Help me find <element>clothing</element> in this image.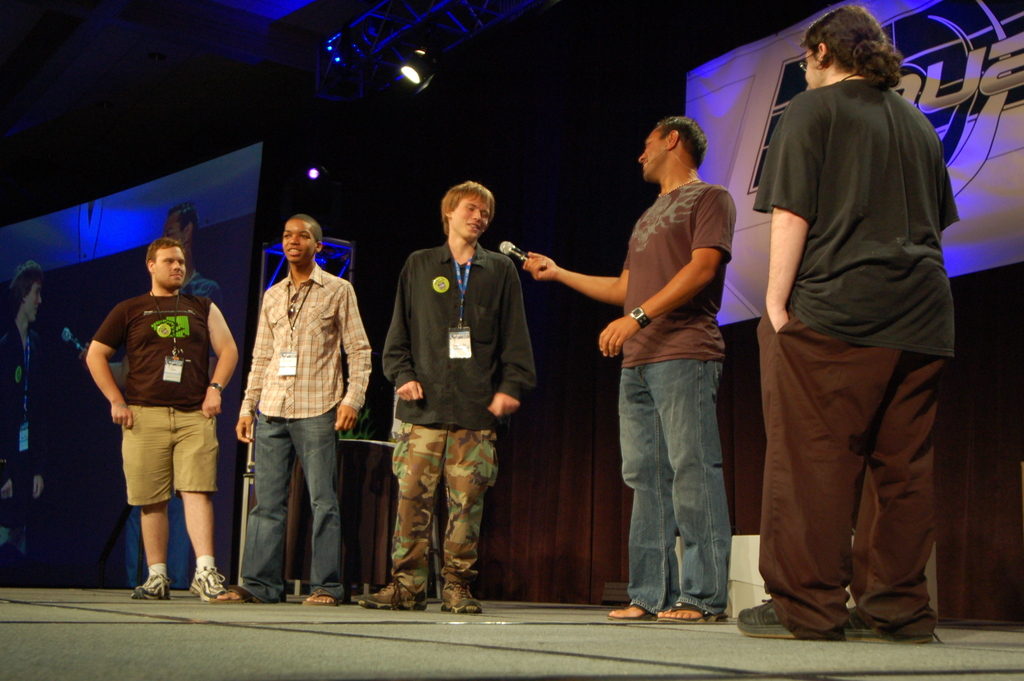
Found it: x1=622 y1=172 x2=739 y2=365.
